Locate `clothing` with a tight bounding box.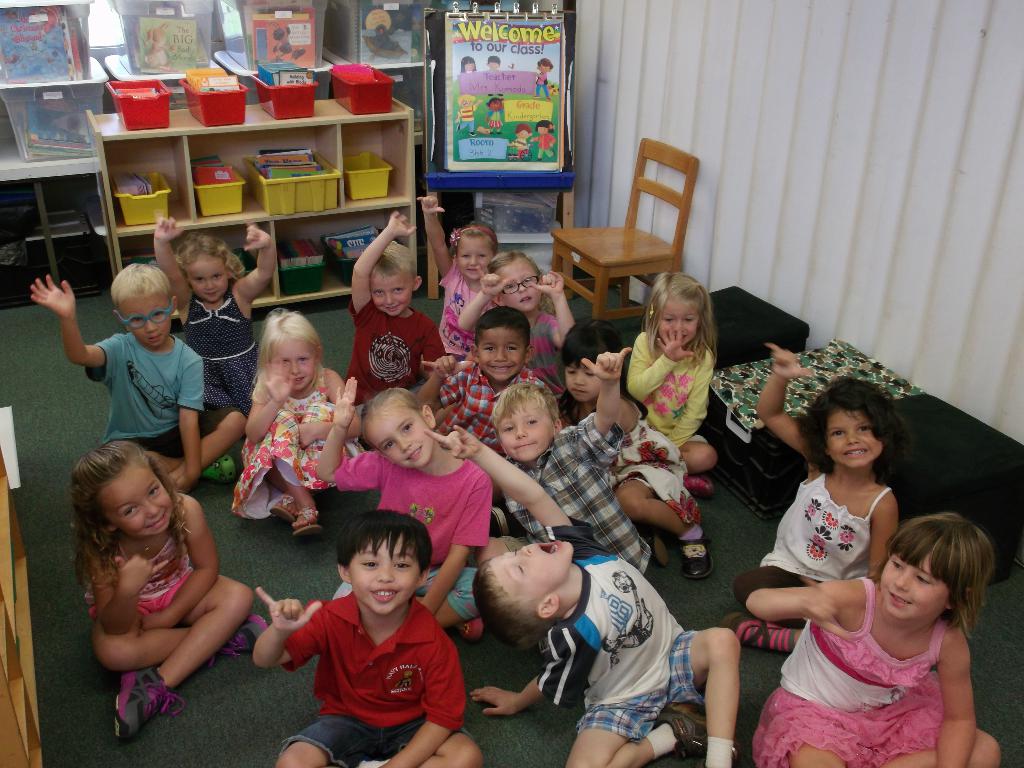
(536,72,548,99).
